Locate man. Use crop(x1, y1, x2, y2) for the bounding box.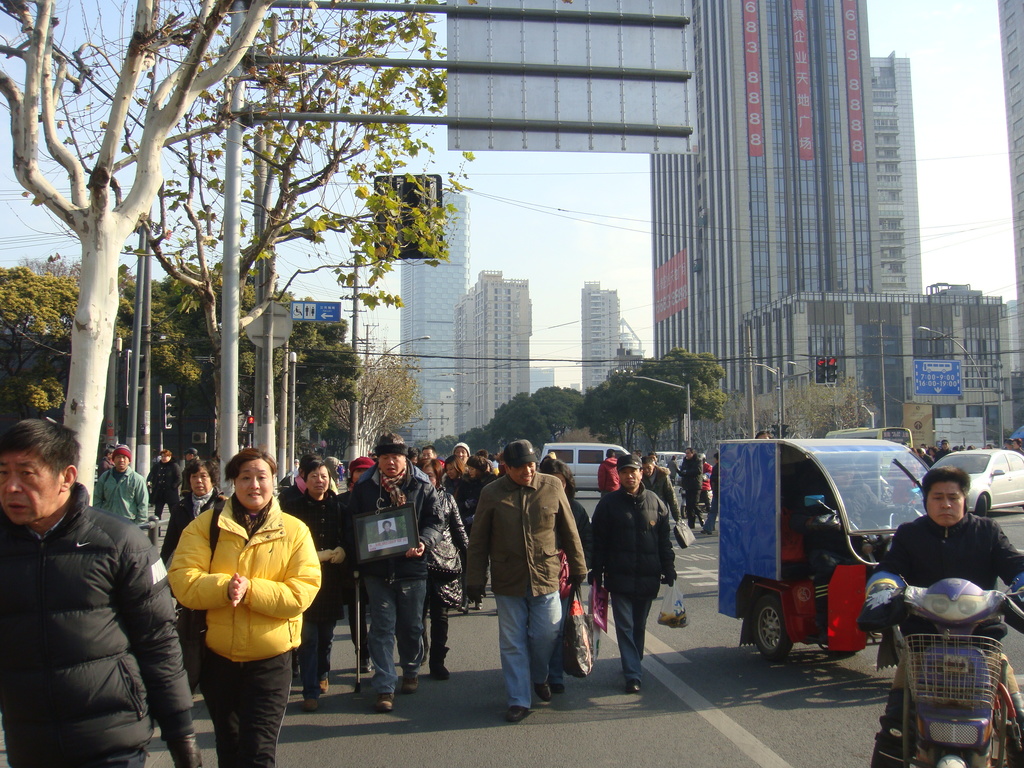
crop(342, 436, 442, 712).
